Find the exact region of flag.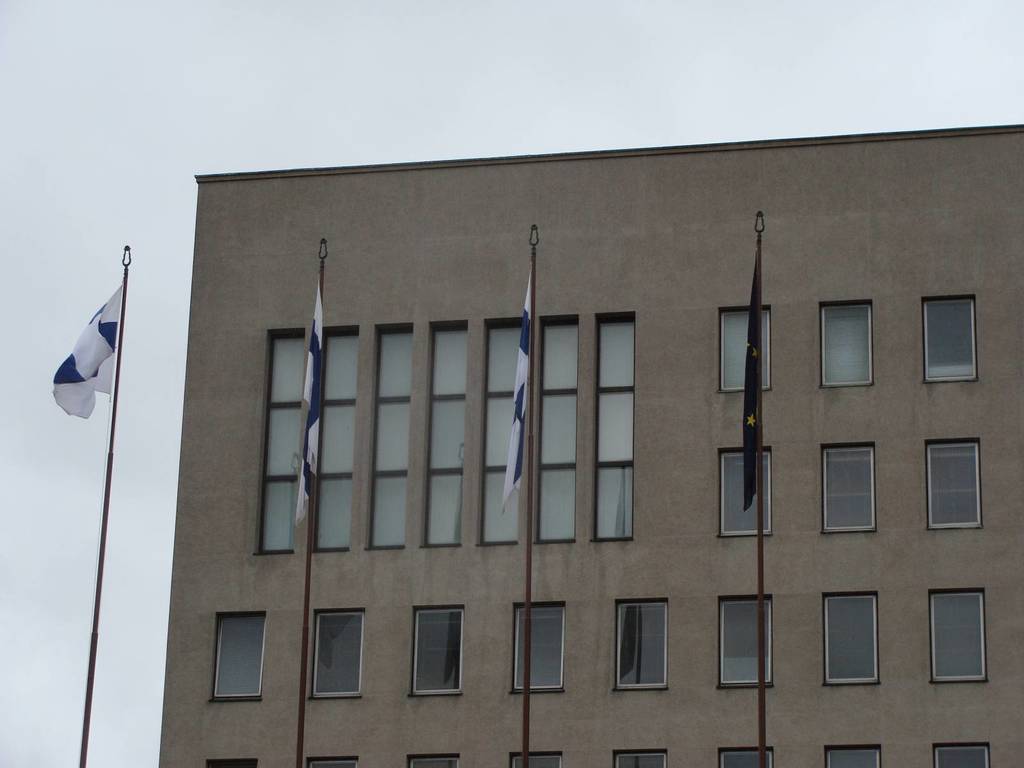
Exact region: Rect(286, 259, 321, 522).
